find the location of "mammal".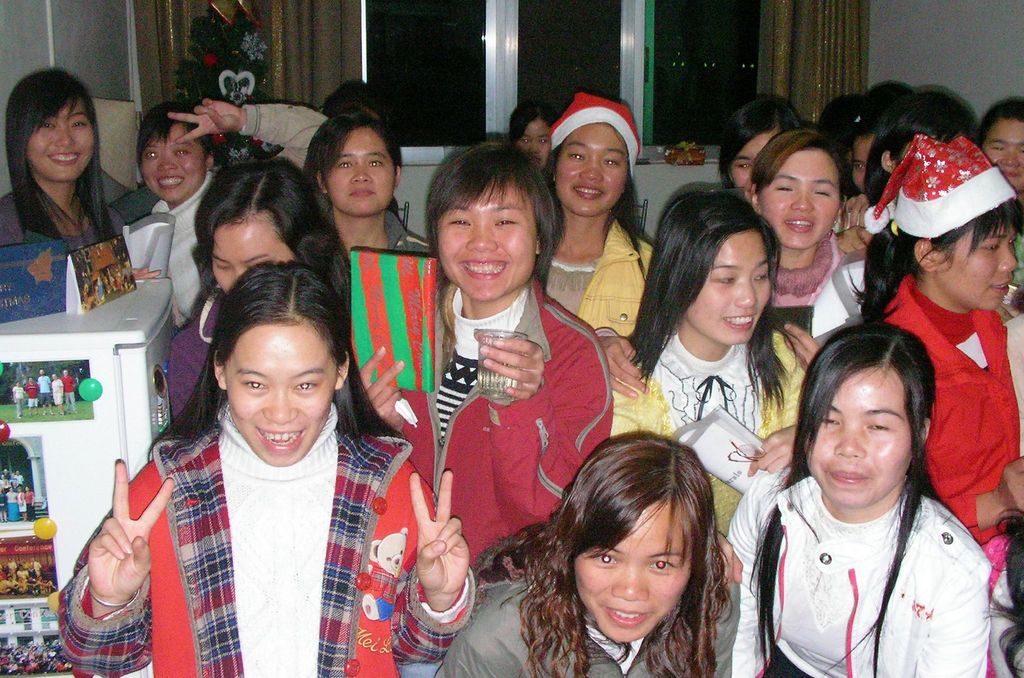
Location: <bbox>717, 92, 810, 208</bbox>.
